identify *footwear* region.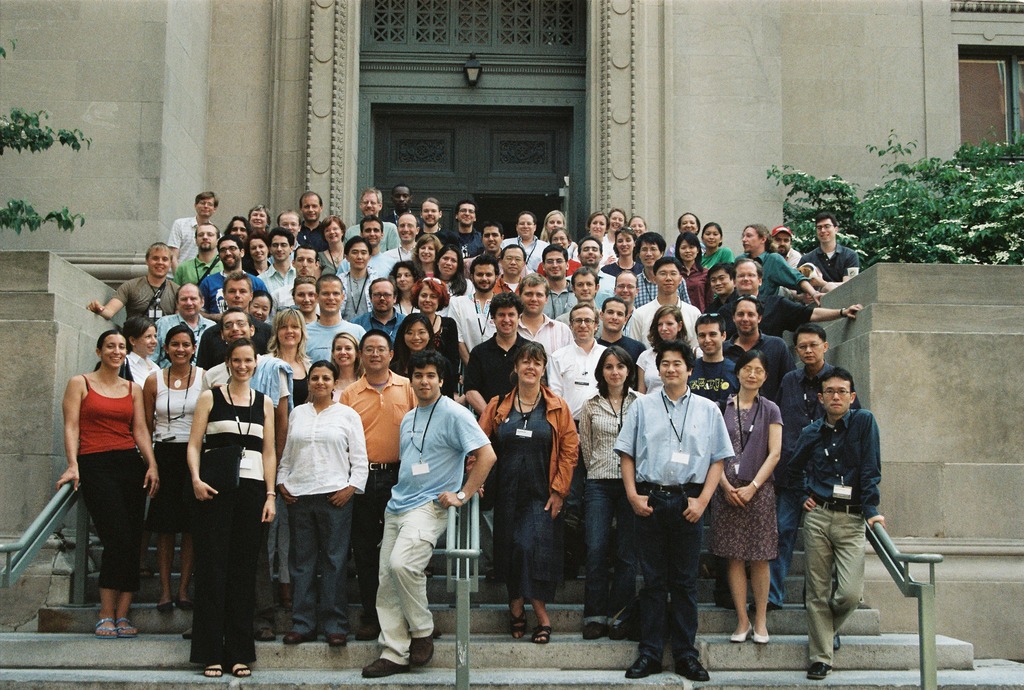
Region: l=610, t=625, r=627, b=640.
